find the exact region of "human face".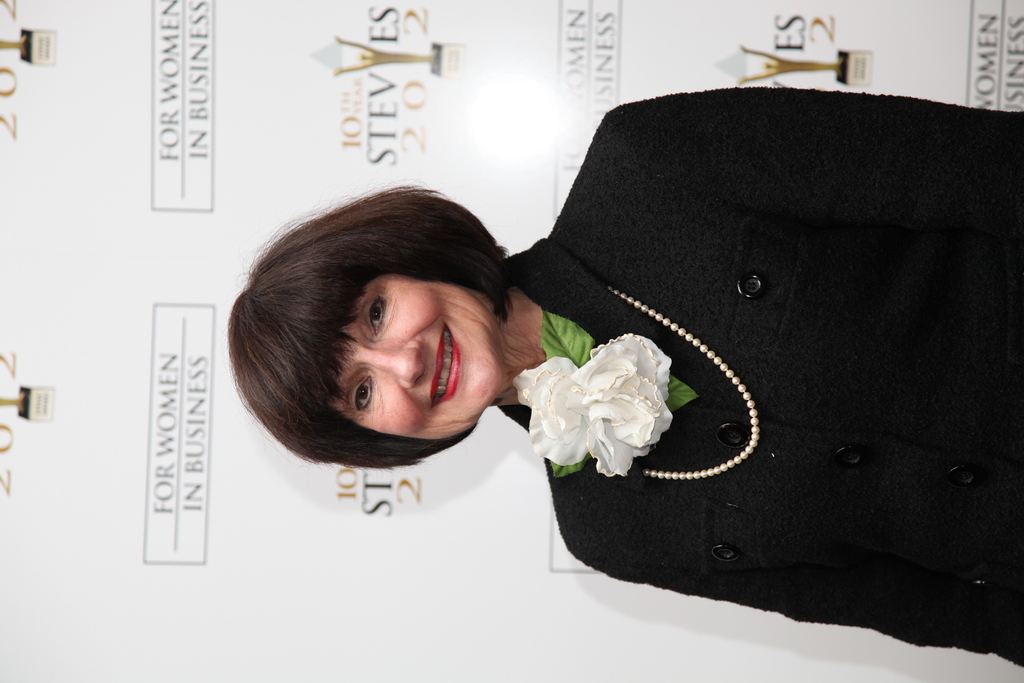
Exact region: crop(333, 267, 505, 436).
